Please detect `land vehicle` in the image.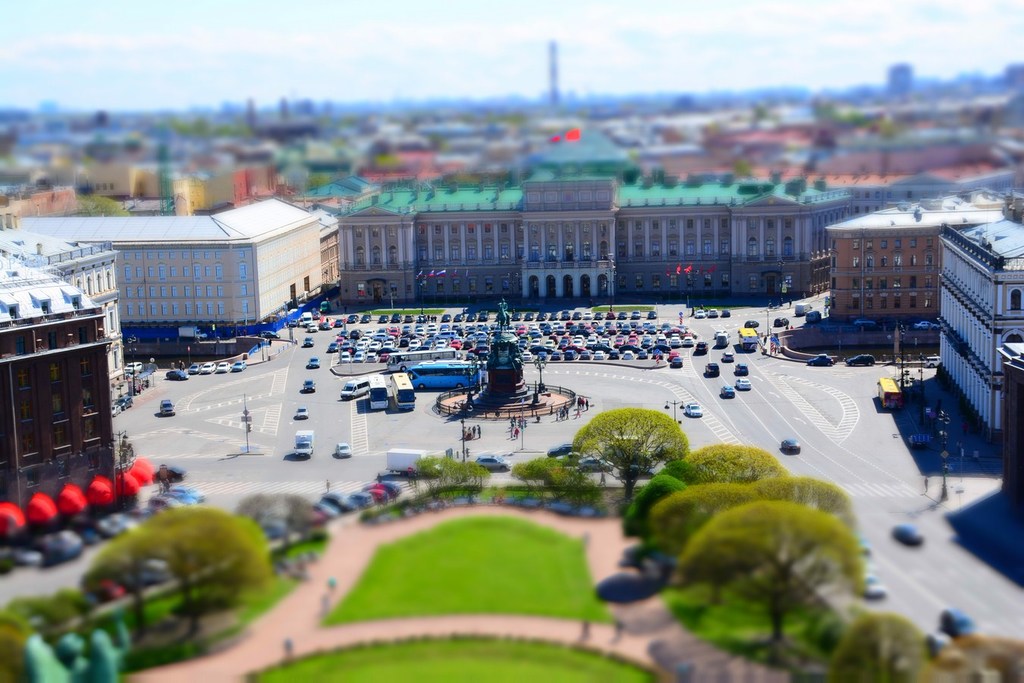
[350, 317, 353, 321].
